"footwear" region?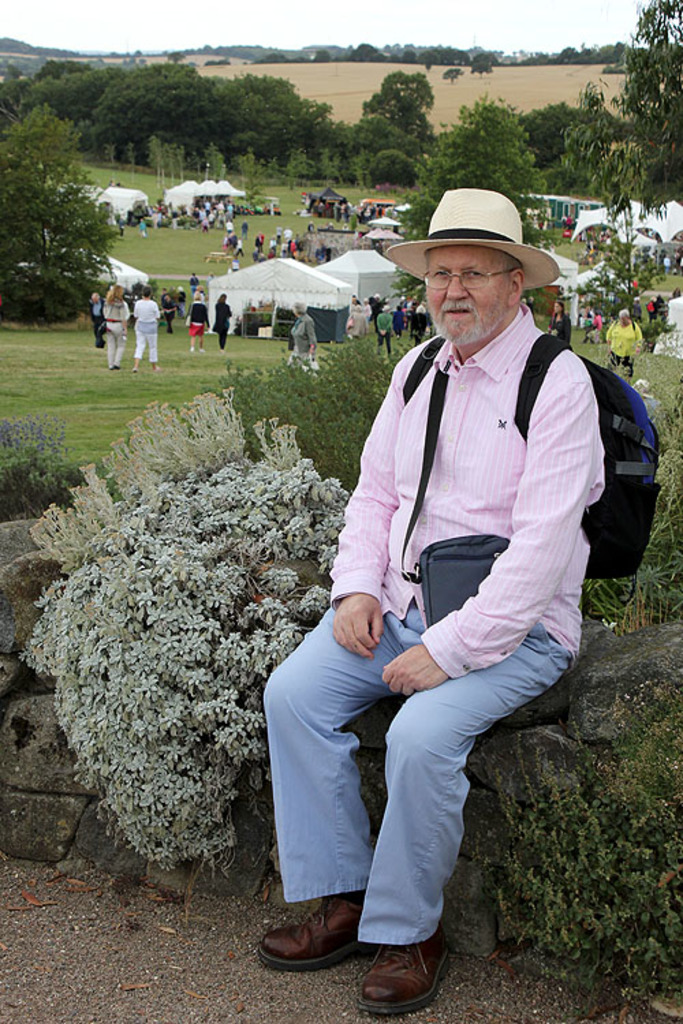
<region>357, 928, 449, 1023</region>
